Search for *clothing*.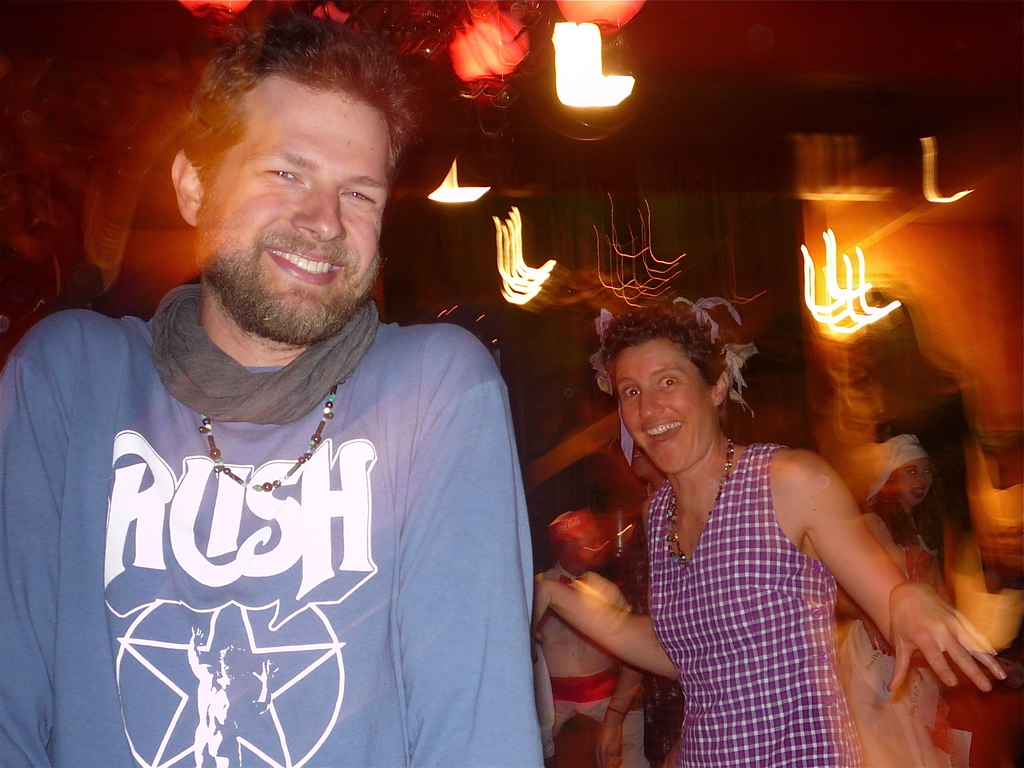
Found at box(652, 436, 879, 767).
